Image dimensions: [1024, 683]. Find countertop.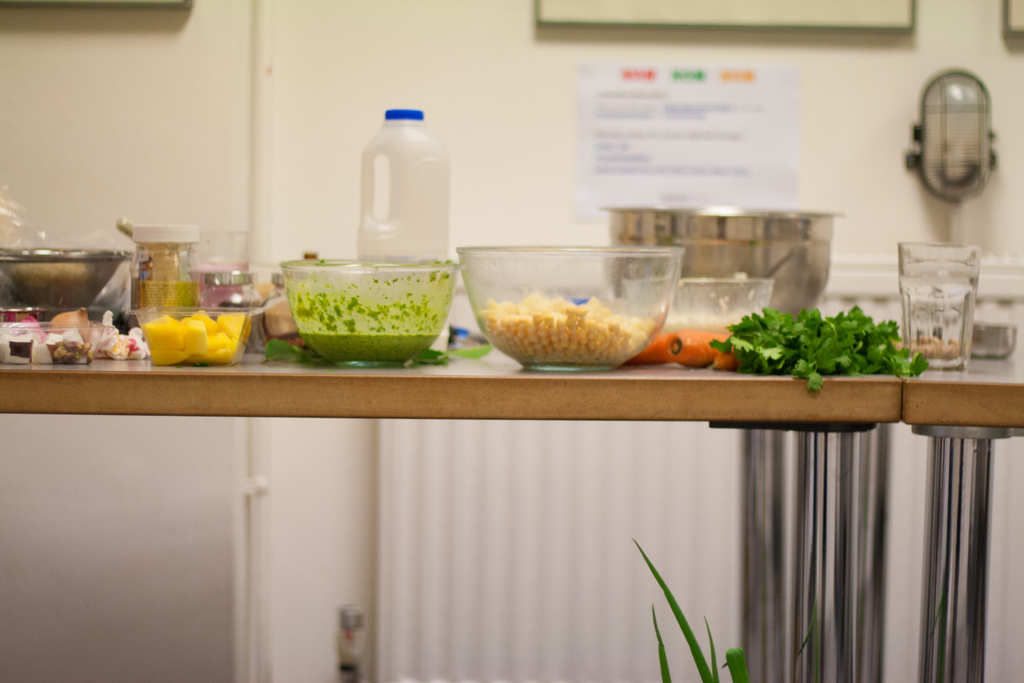
[left=0, top=309, right=1023, bottom=423].
